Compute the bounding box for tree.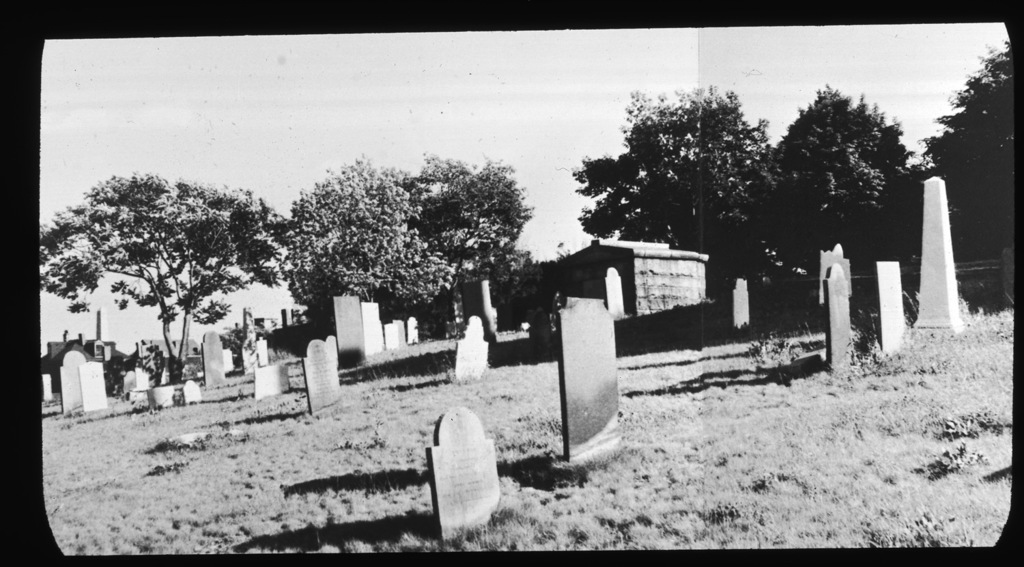
(413, 153, 531, 316).
